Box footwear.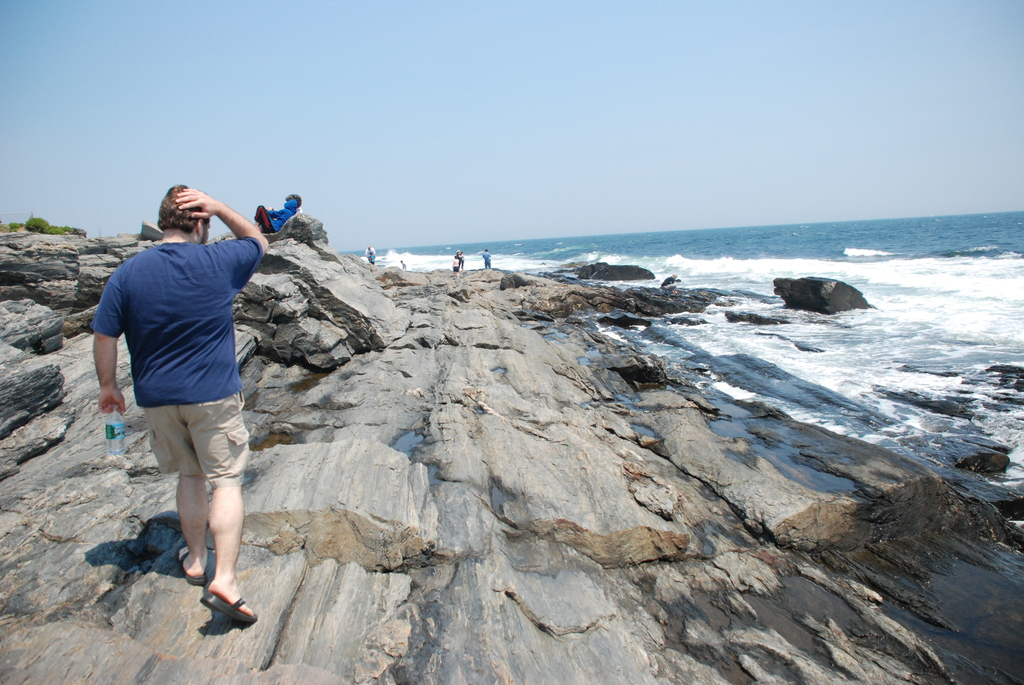
202/600/257/620.
